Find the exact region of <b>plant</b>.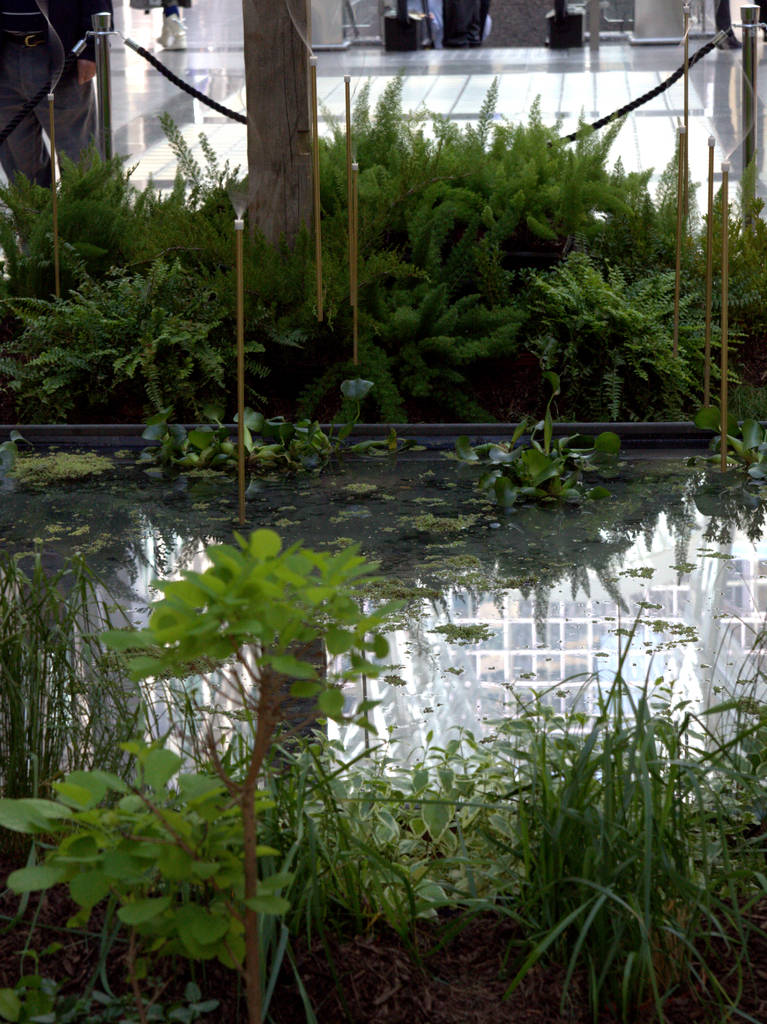
Exact region: locate(0, 435, 124, 501).
